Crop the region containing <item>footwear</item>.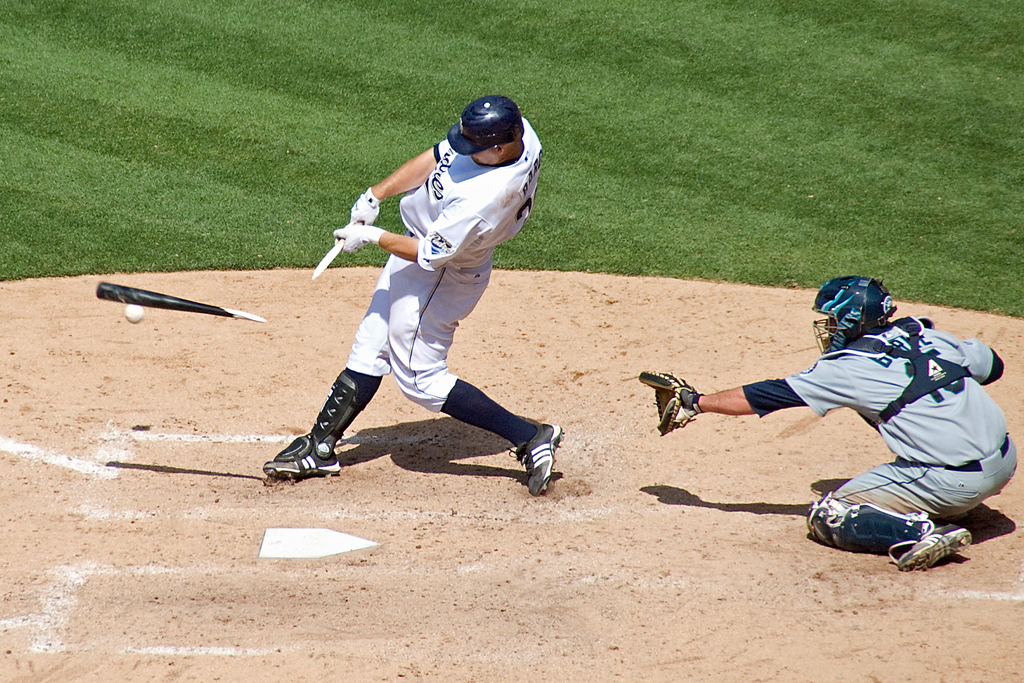
Crop region: detection(891, 523, 971, 570).
